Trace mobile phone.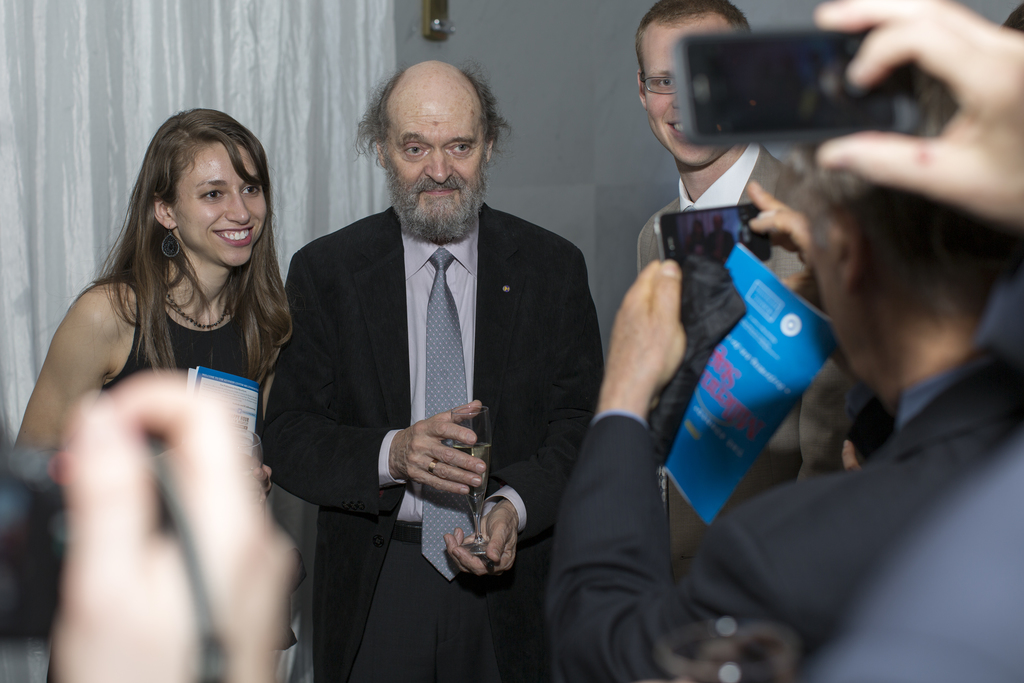
Traced to rect(668, 26, 908, 149).
